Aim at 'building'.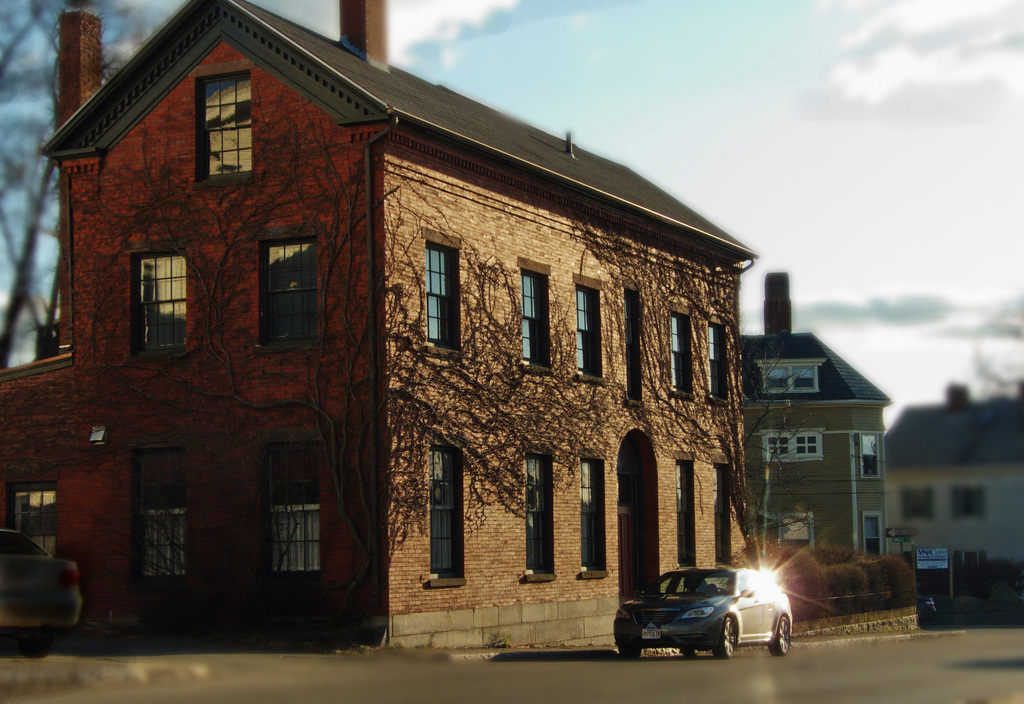
Aimed at x1=4 y1=0 x2=739 y2=654.
